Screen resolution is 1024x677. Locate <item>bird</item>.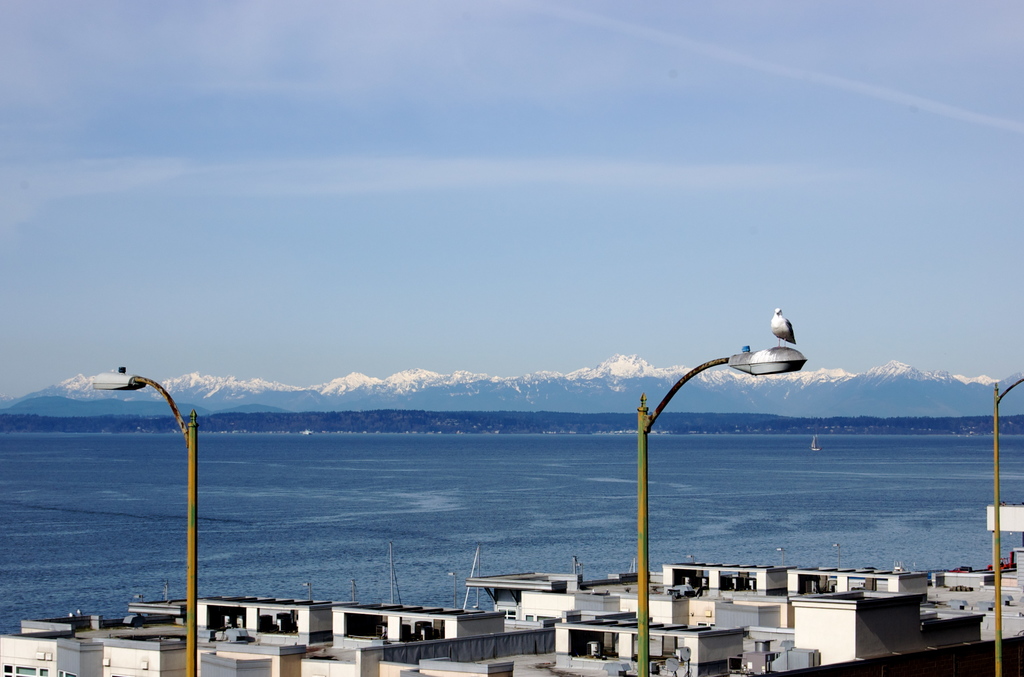
l=772, t=306, r=798, b=350.
